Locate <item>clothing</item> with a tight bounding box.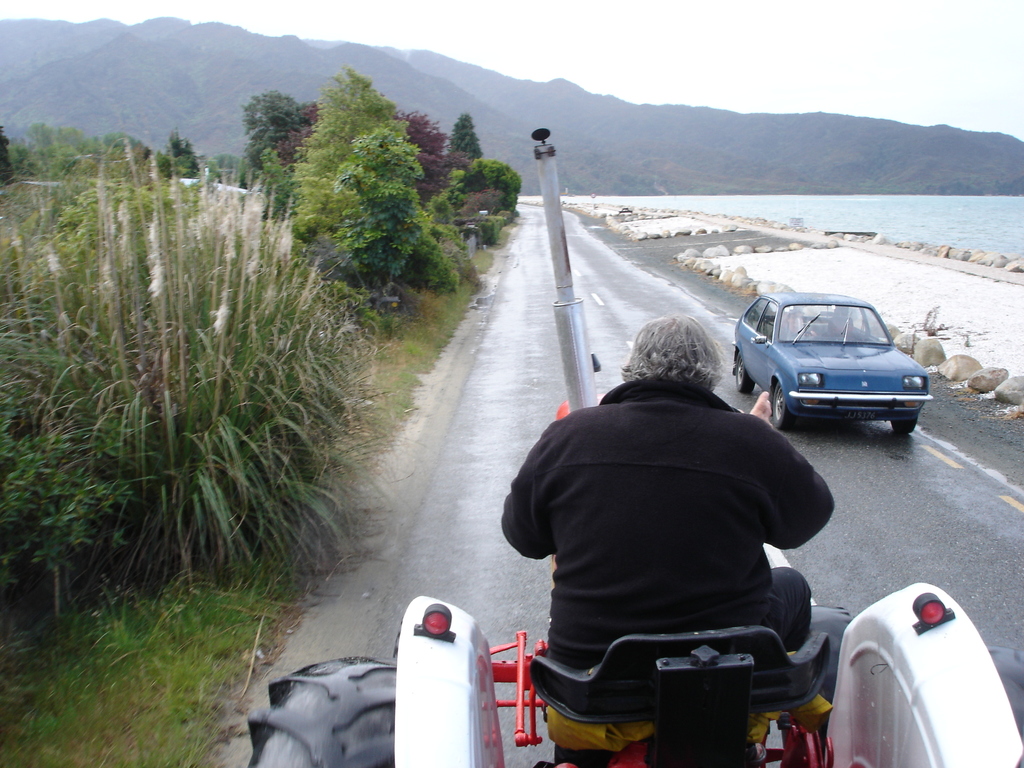
(506, 321, 855, 726).
